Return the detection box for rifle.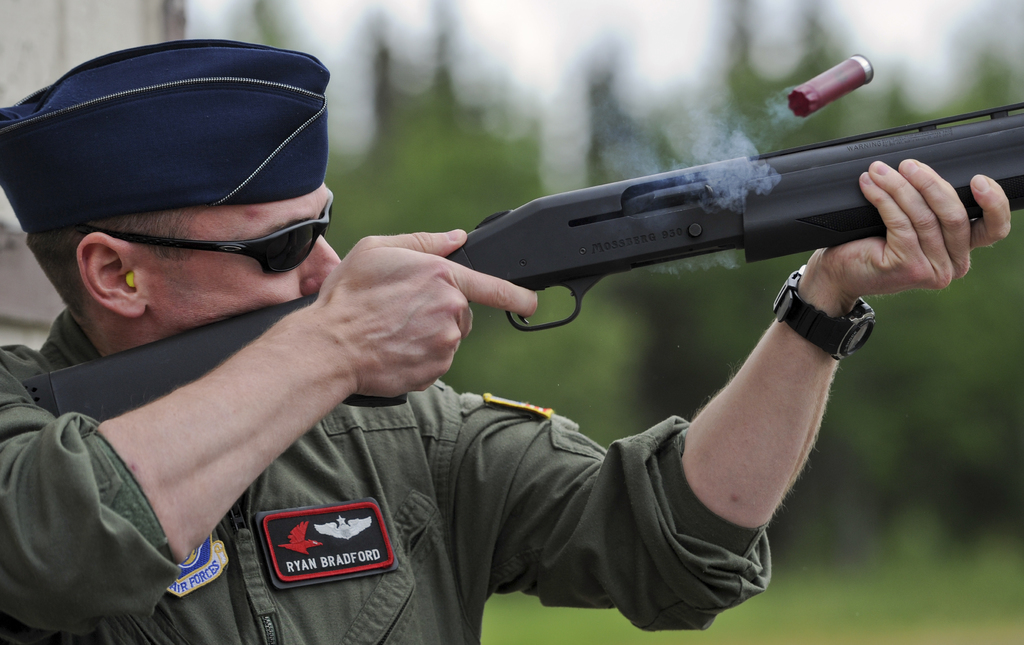
(left=24, top=108, right=1023, bottom=400).
